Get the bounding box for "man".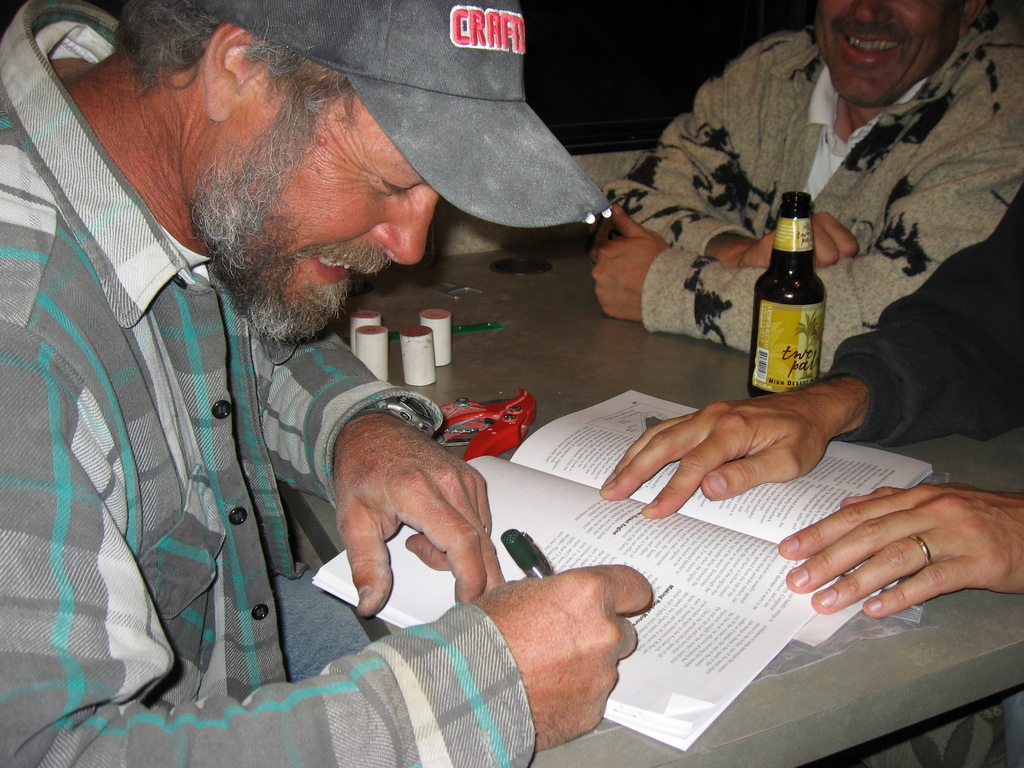
[x1=0, y1=6, x2=596, y2=746].
